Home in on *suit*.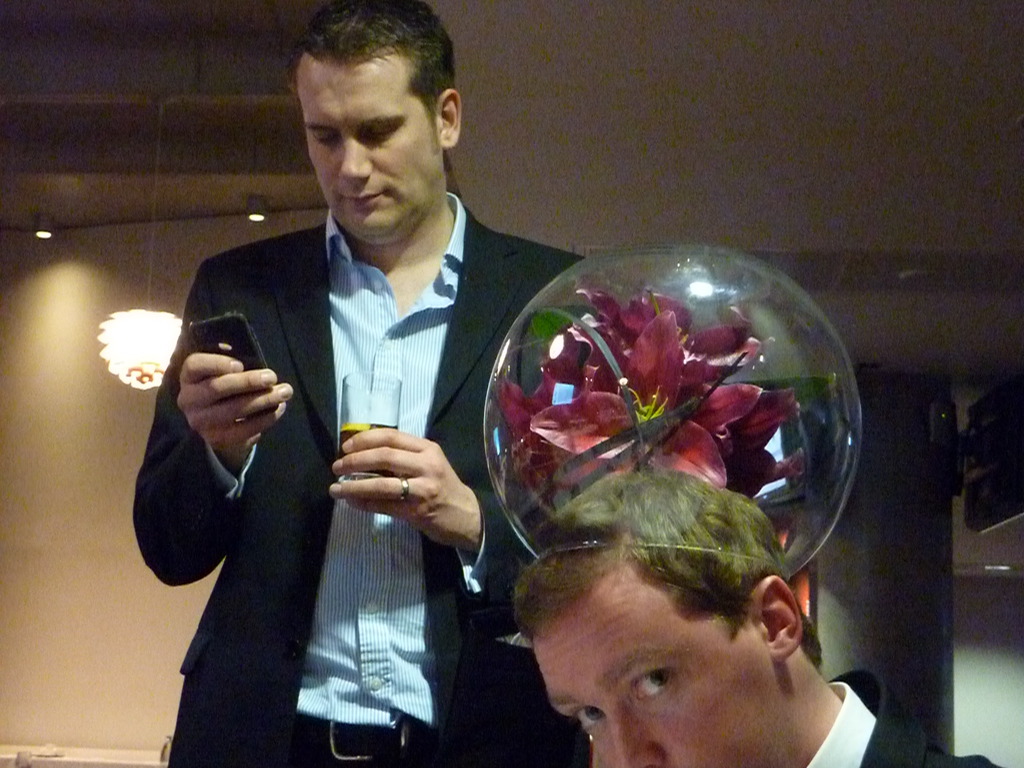
Homed in at rect(150, 74, 593, 754).
